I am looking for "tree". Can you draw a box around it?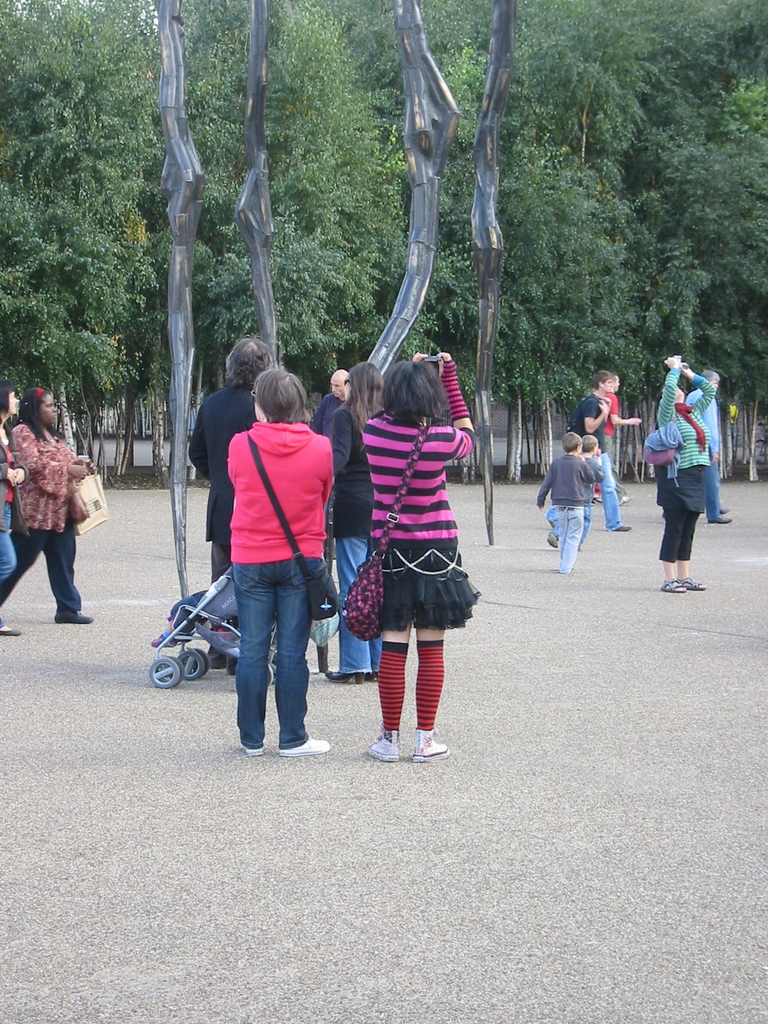
Sure, the bounding box is {"x1": 630, "y1": 114, "x2": 767, "y2": 481}.
